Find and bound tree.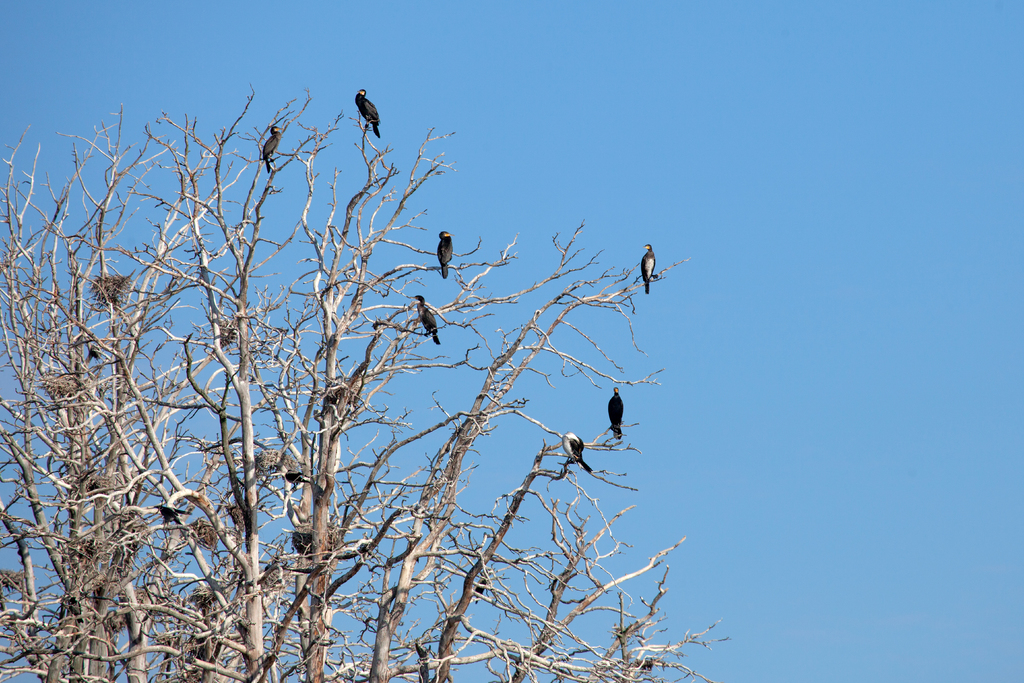
Bound: select_region(36, 37, 774, 664).
